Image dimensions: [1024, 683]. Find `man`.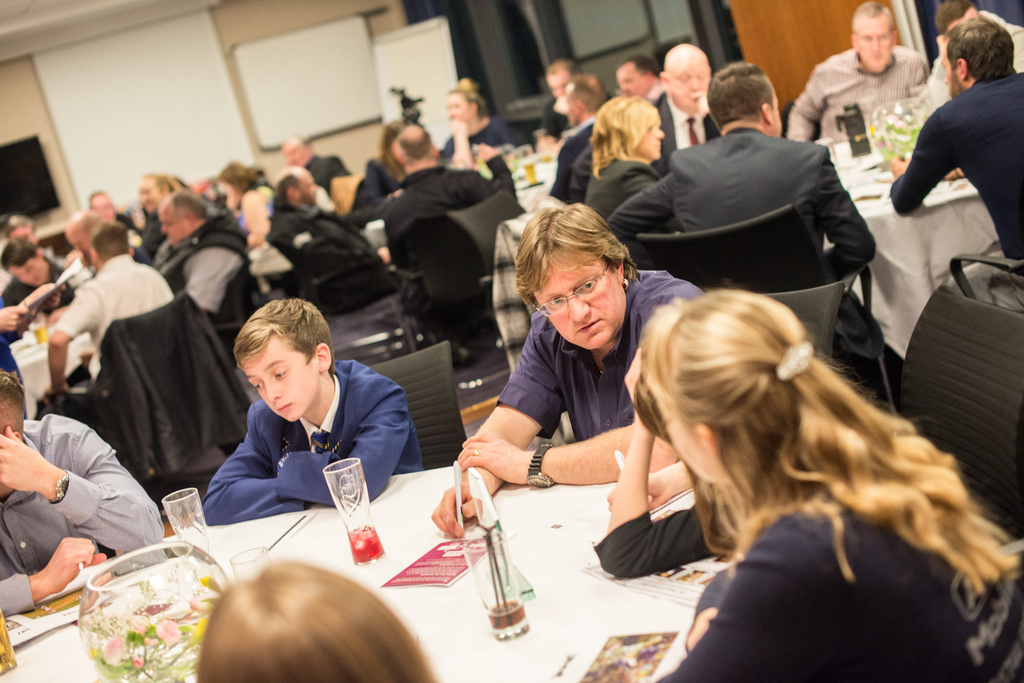
[602,60,874,368].
